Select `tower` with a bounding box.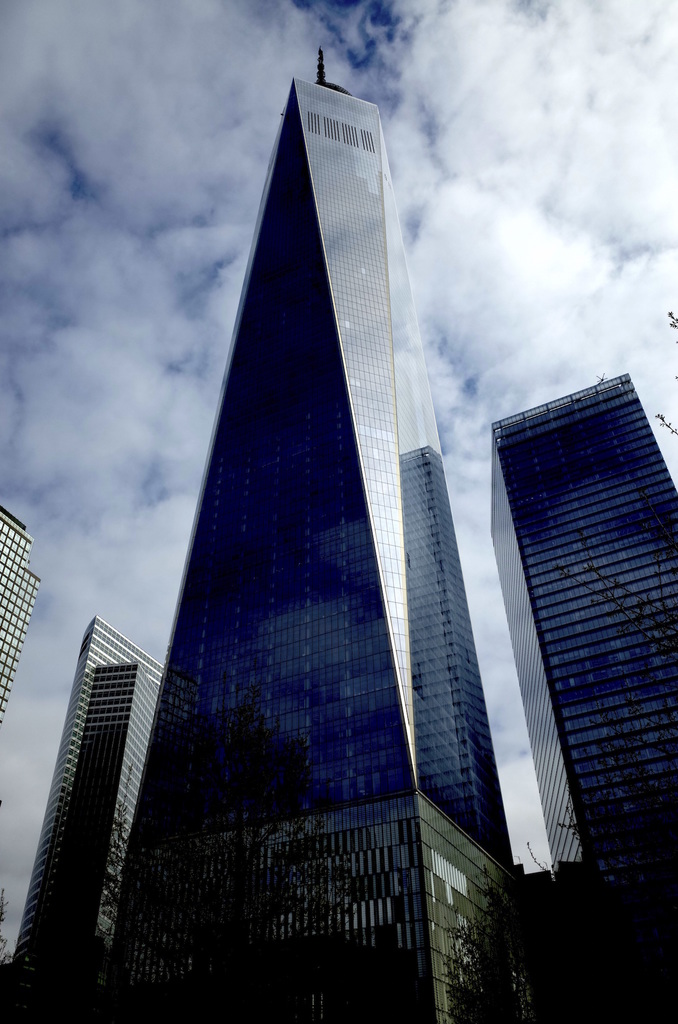
pyautogui.locateOnScreen(99, 50, 559, 1023).
